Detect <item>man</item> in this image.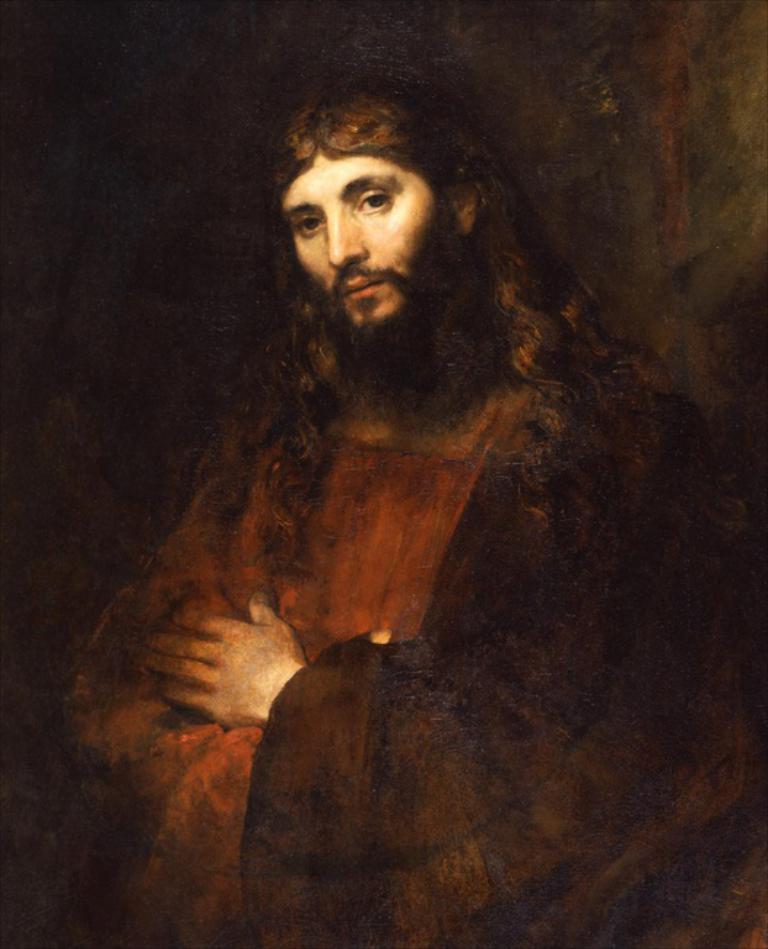
Detection: bbox=(74, 89, 638, 920).
